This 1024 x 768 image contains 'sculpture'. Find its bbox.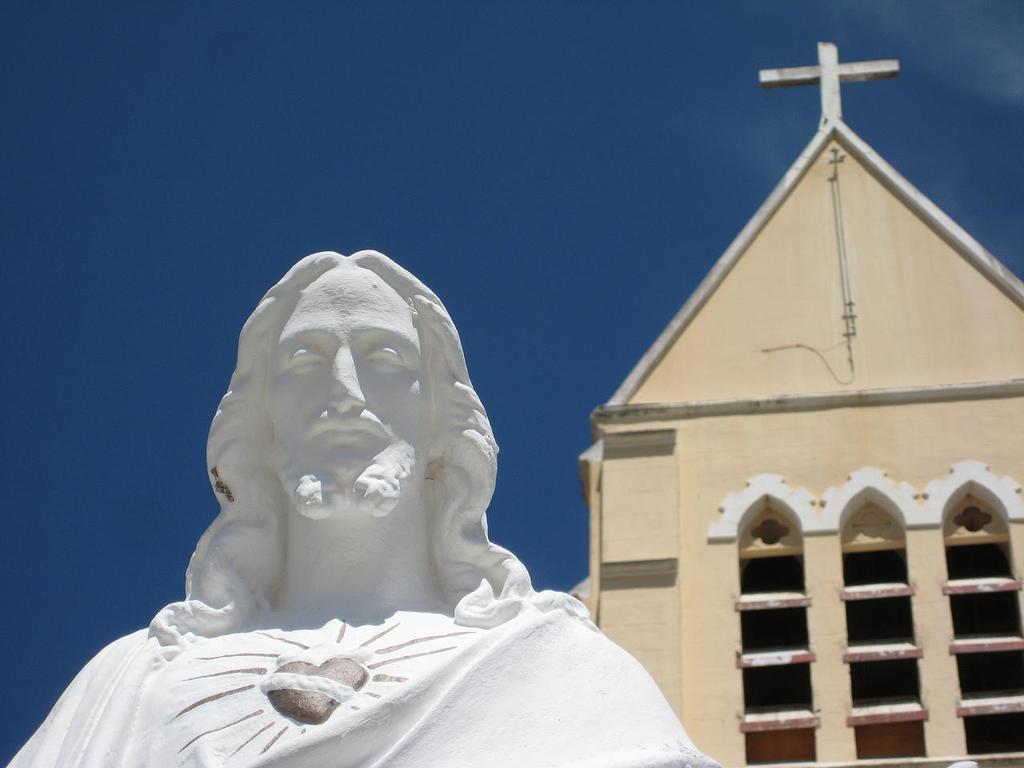
{"x1": 26, "y1": 216, "x2": 671, "y2": 757}.
